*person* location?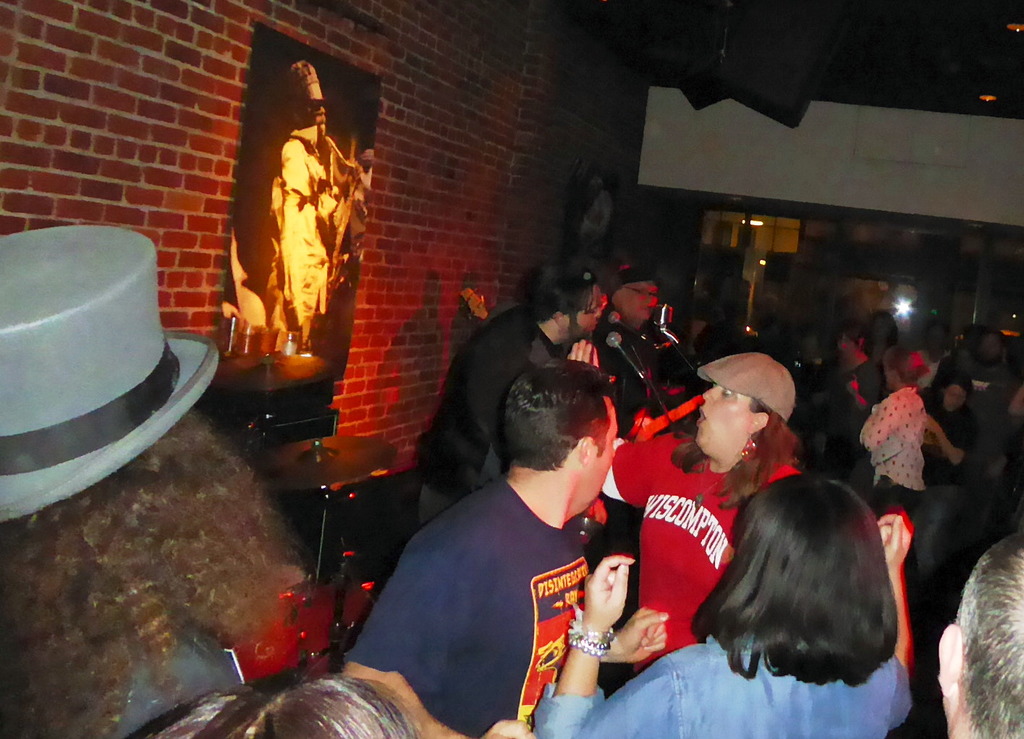
232/62/349/423
